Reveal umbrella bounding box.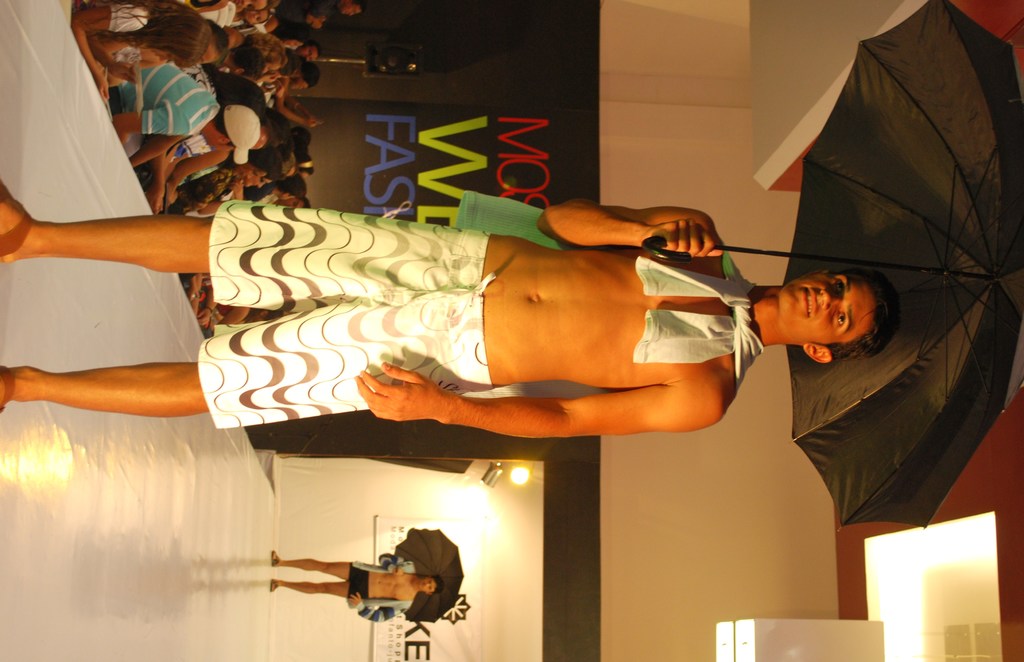
Revealed: (left=622, top=0, right=1023, bottom=570).
